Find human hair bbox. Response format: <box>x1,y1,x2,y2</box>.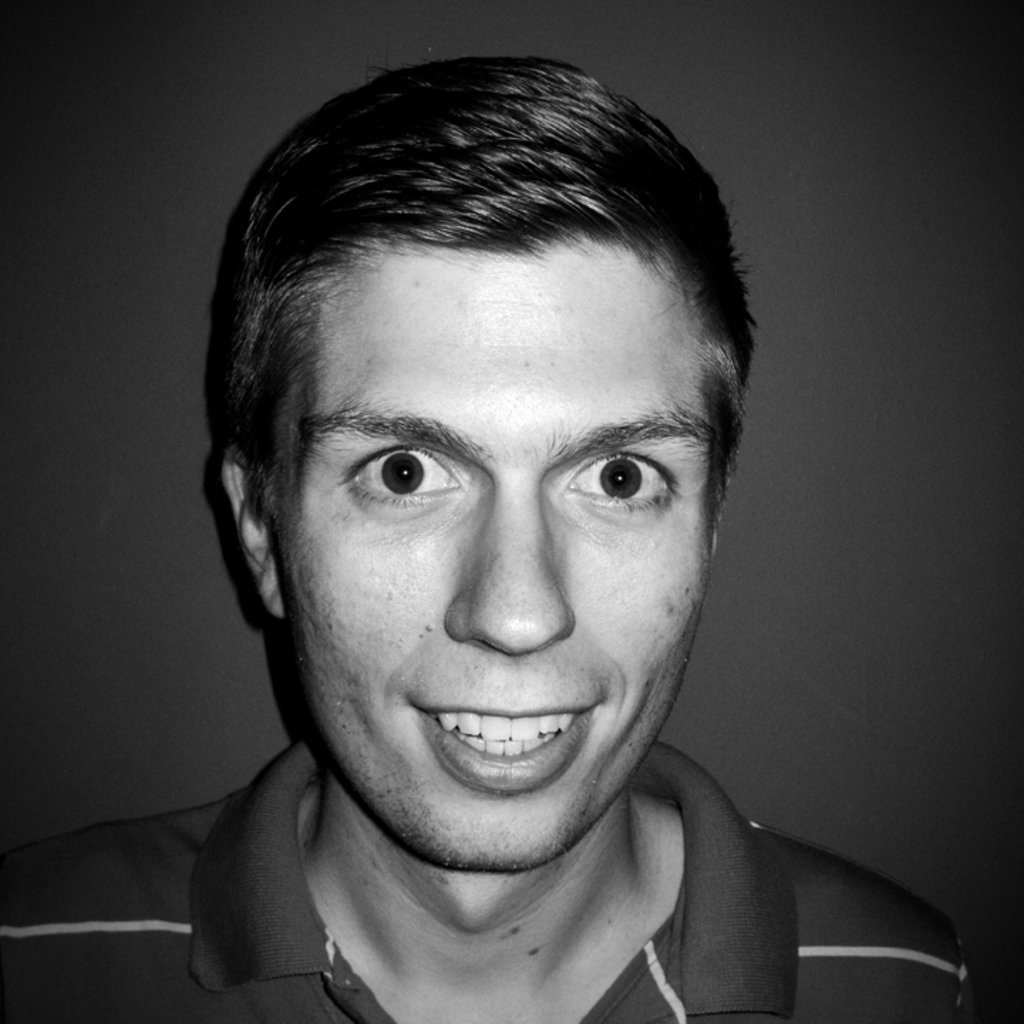
<box>196,58,714,567</box>.
